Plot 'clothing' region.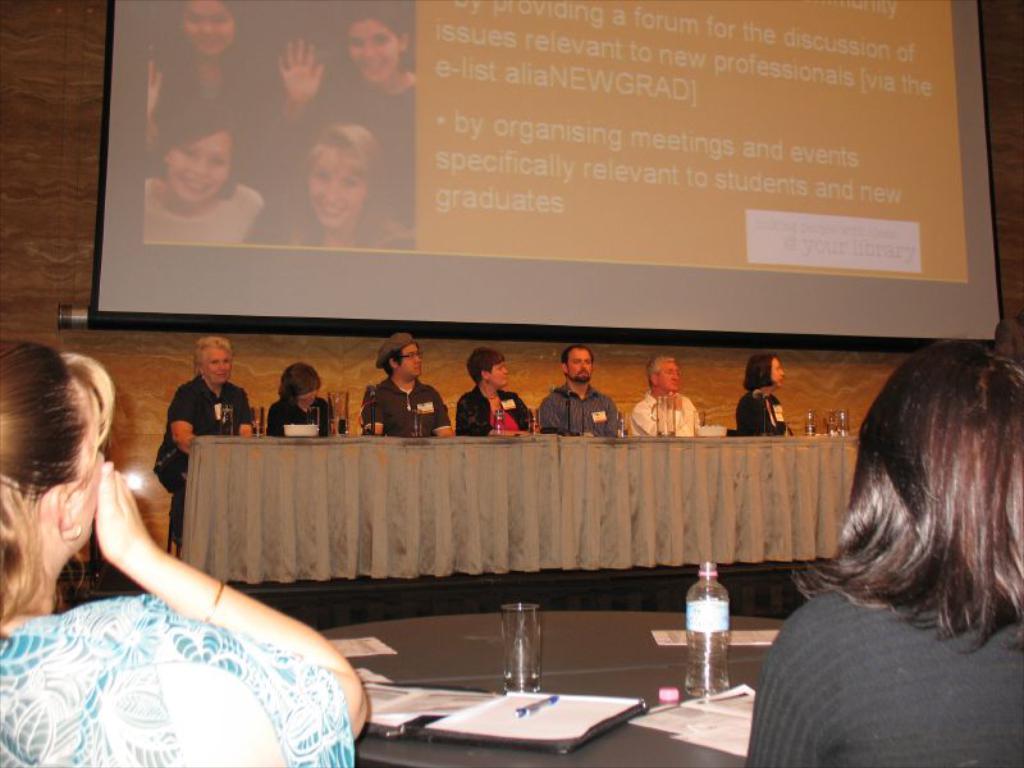
Plotted at x1=461, y1=390, x2=541, y2=436.
